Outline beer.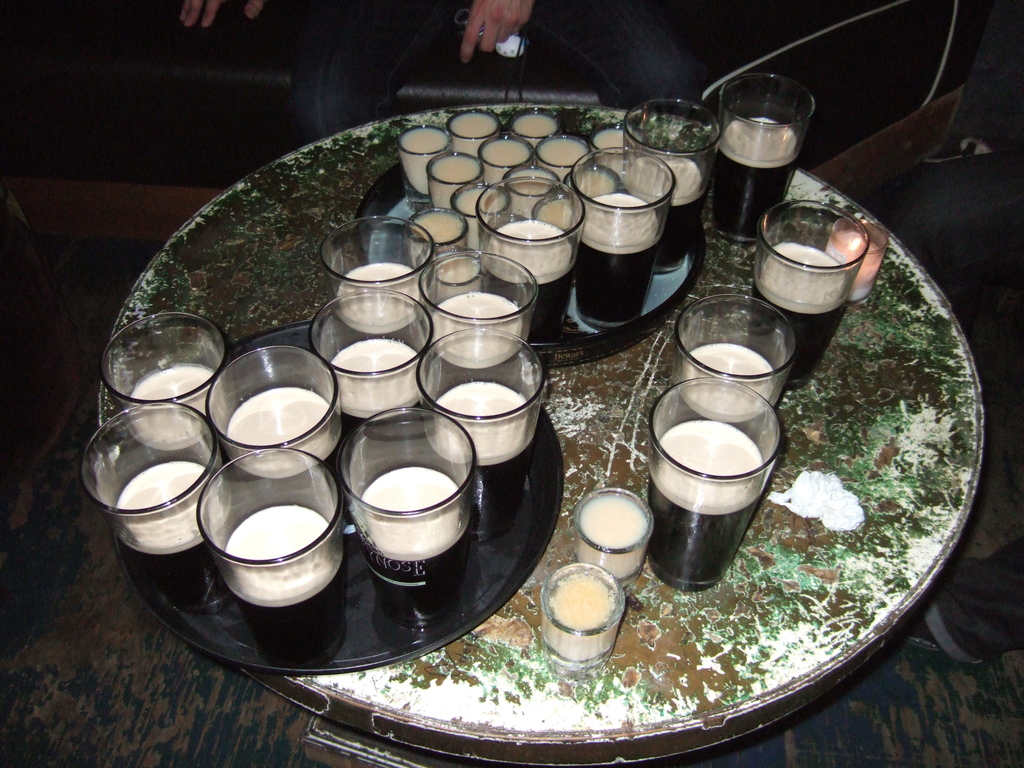
Outline: <region>670, 291, 809, 420</region>.
